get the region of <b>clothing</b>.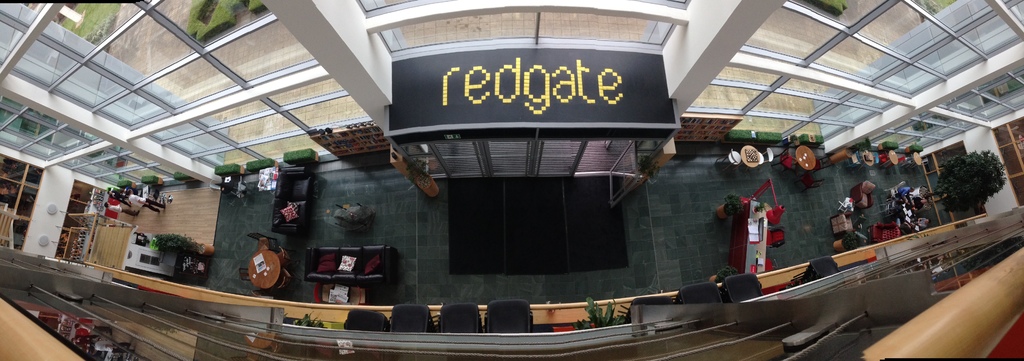
bbox(109, 205, 137, 218).
